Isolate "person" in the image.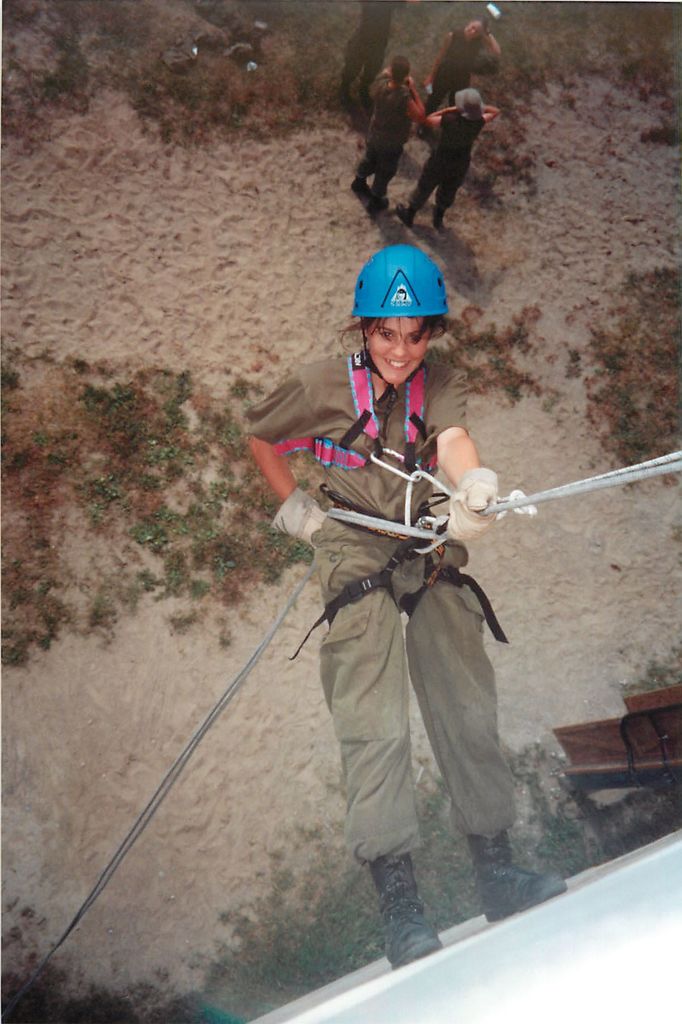
Isolated region: x1=351 y1=55 x2=428 y2=212.
